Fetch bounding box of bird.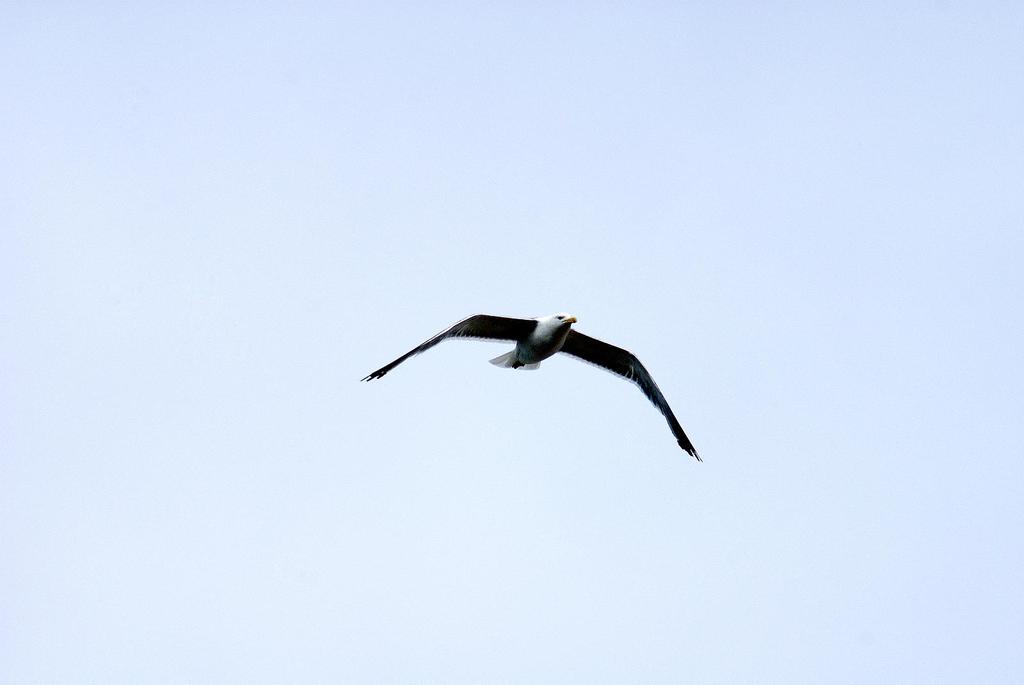
Bbox: box=[358, 314, 705, 443].
